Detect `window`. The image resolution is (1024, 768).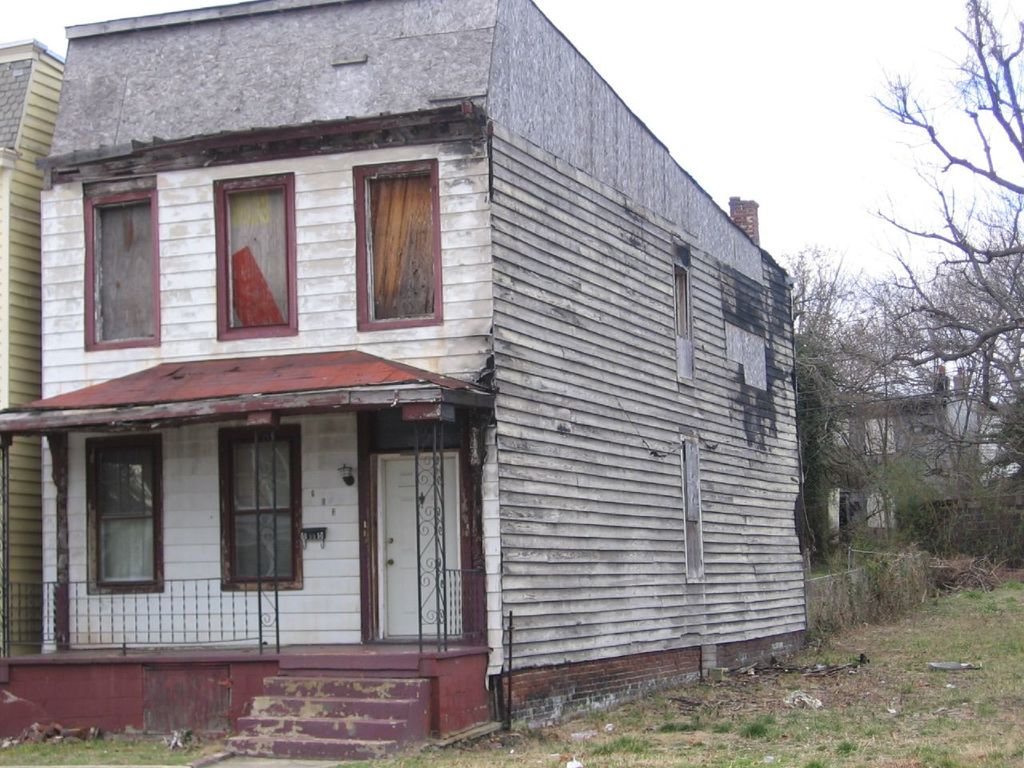
83, 190, 163, 352.
